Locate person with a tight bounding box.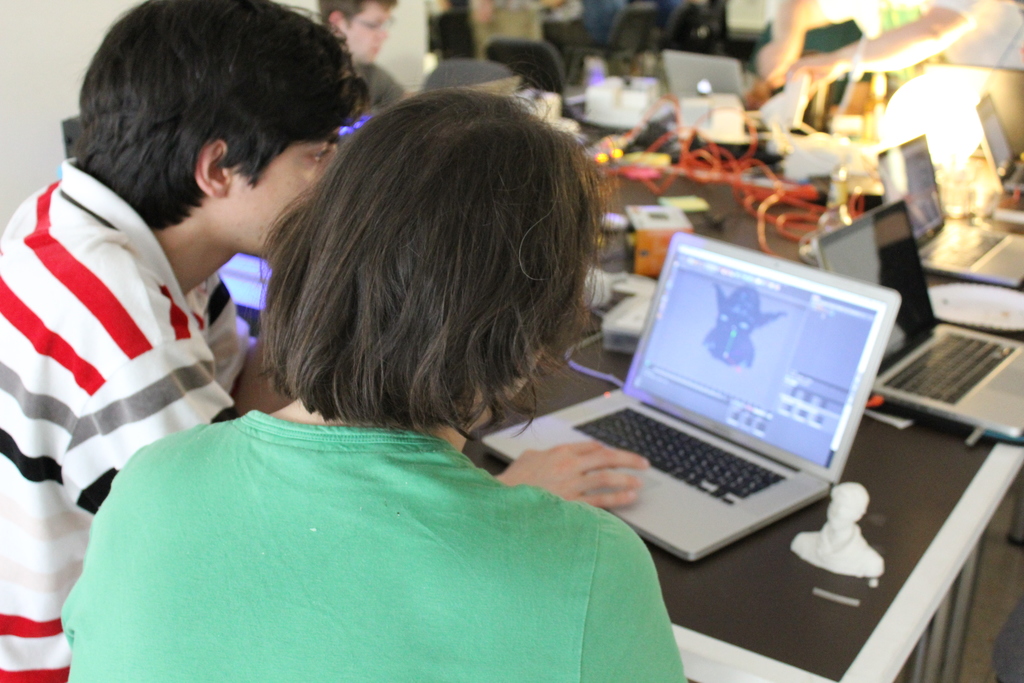
box(758, 0, 1023, 99).
